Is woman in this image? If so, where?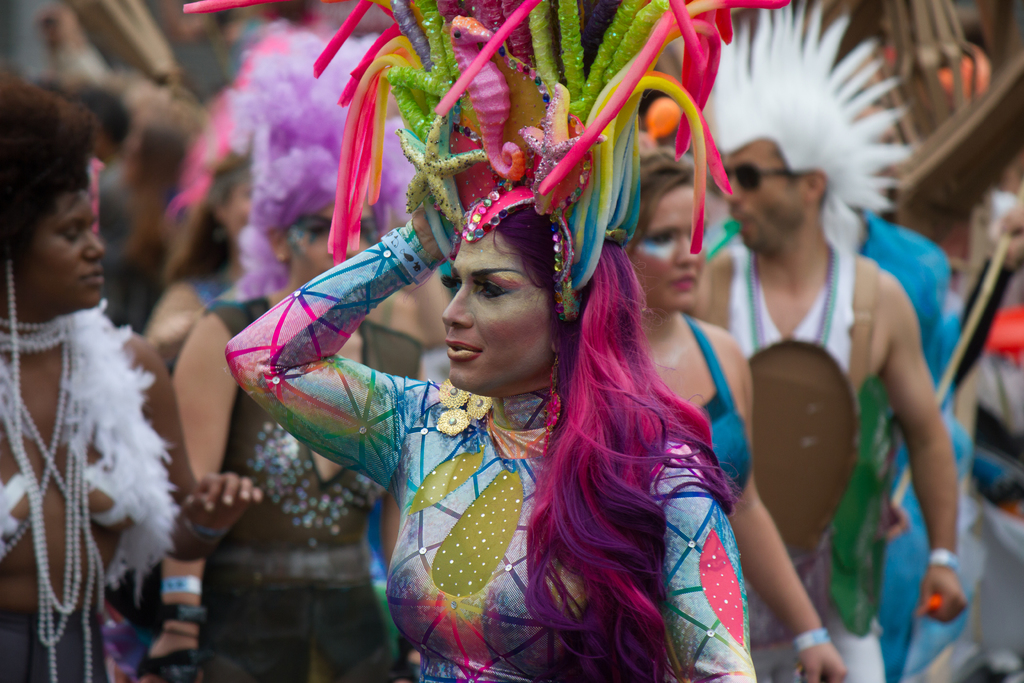
Yes, at bbox=[221, 174, 758, 682].
